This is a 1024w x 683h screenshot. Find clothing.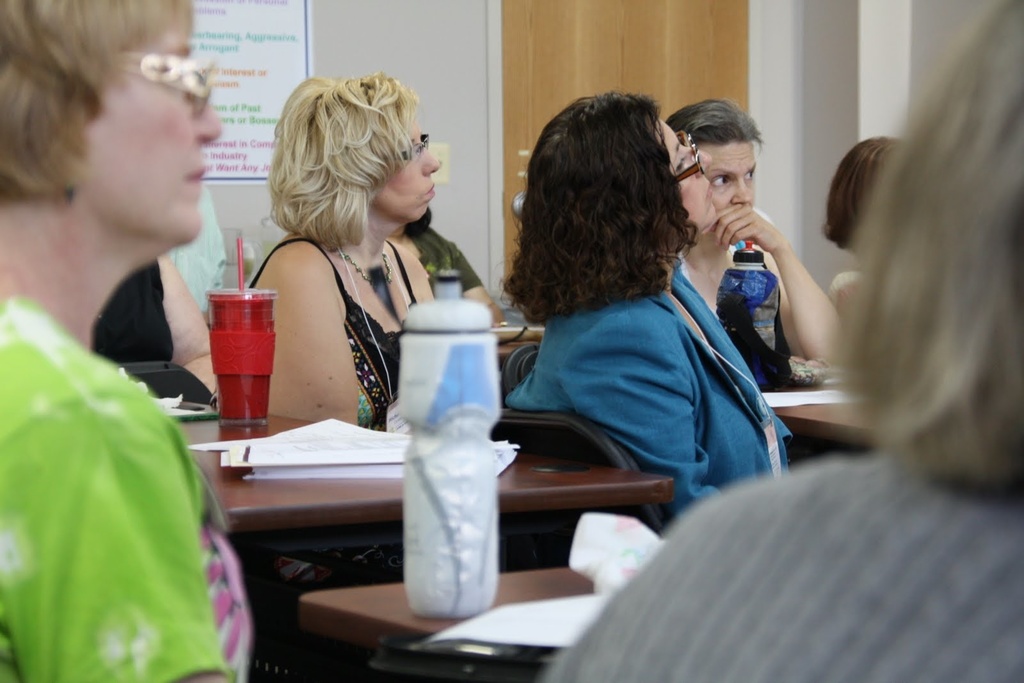
Bounding box: box(12, 233, 245, 682).
